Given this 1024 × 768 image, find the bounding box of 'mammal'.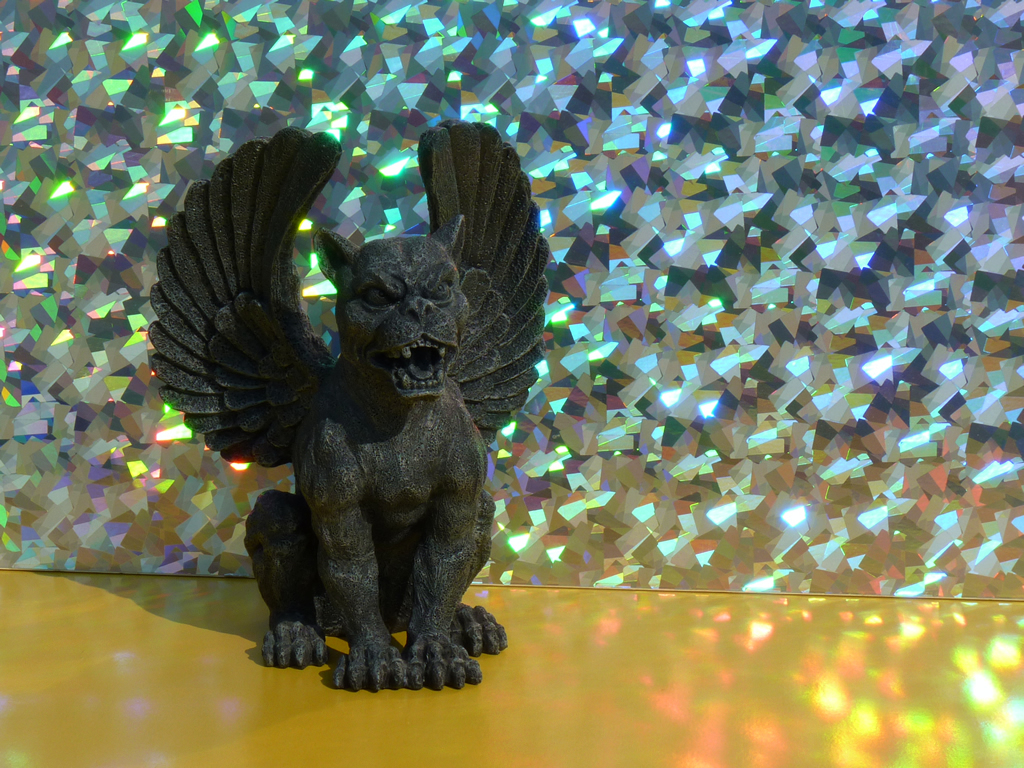
l=195, t=190, r=550, b=694.
